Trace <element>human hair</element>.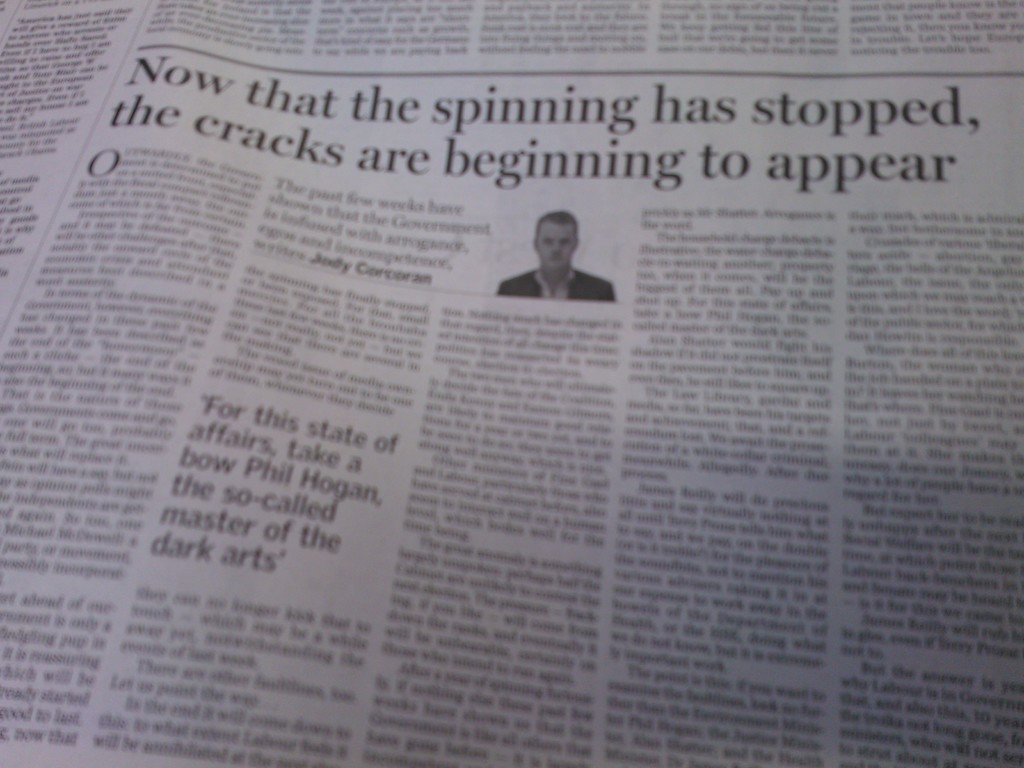
Traced to detection(537, 210, 578, 236).
